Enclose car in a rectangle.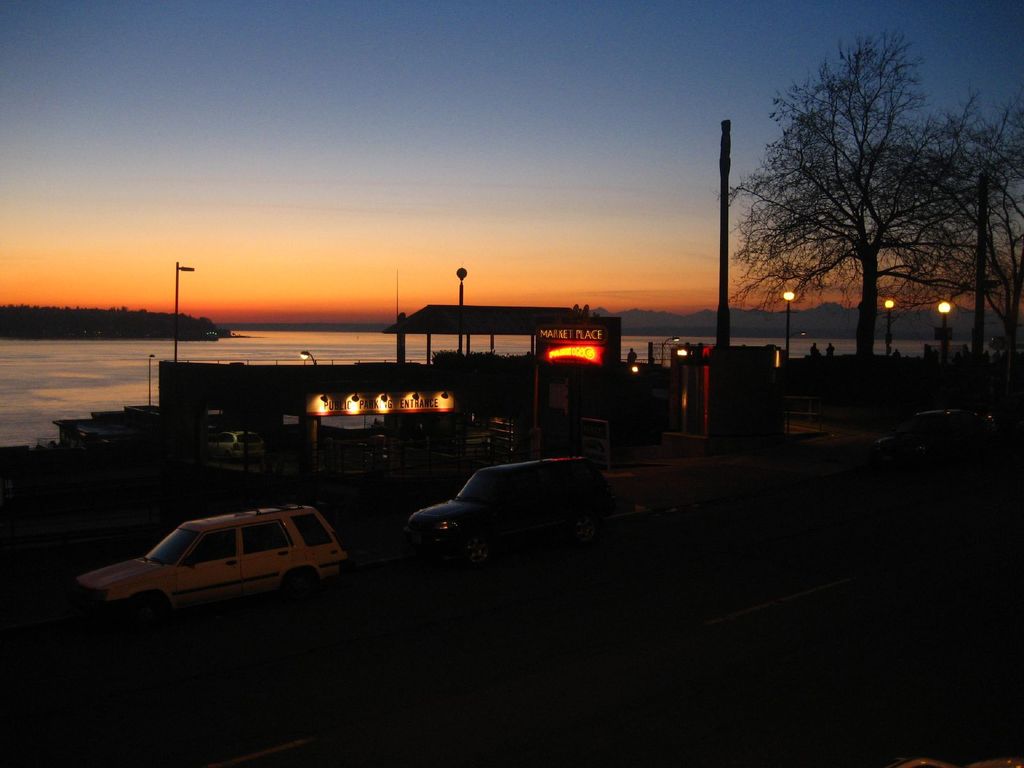
select_region(77, 499, 352, 630).
